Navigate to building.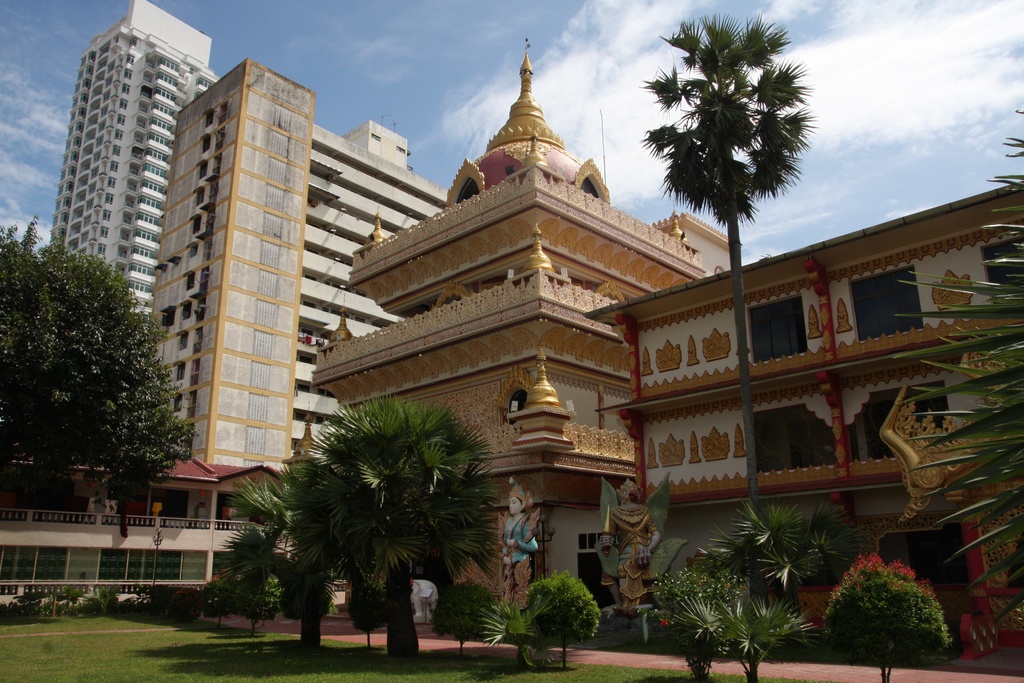
Navigation target: 310:47:1023:661.
